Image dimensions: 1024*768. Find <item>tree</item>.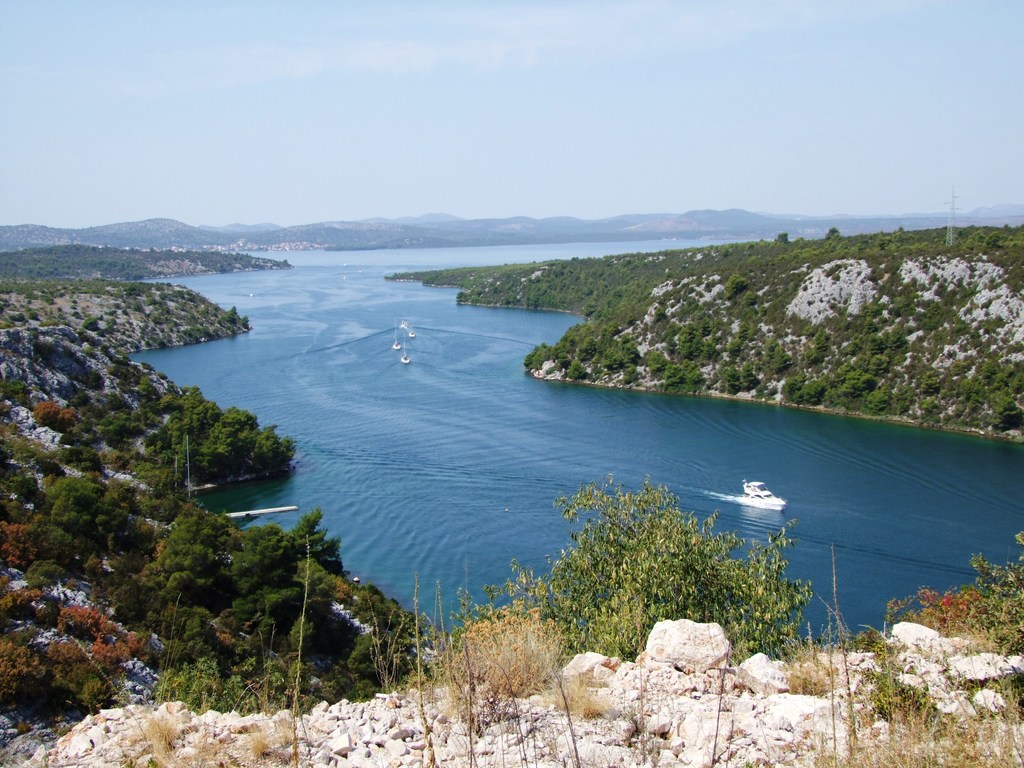
<bbox>538, 477, 786, 647</bbox>.
